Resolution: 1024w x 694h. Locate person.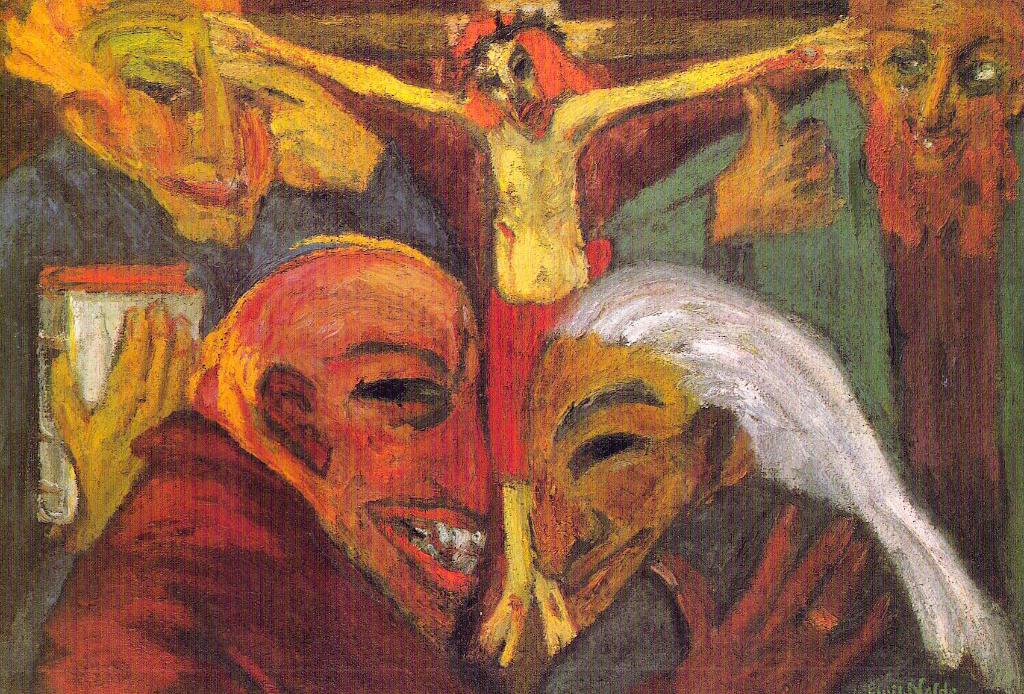
x1=0, y1=0, x2=470, y2=693.
